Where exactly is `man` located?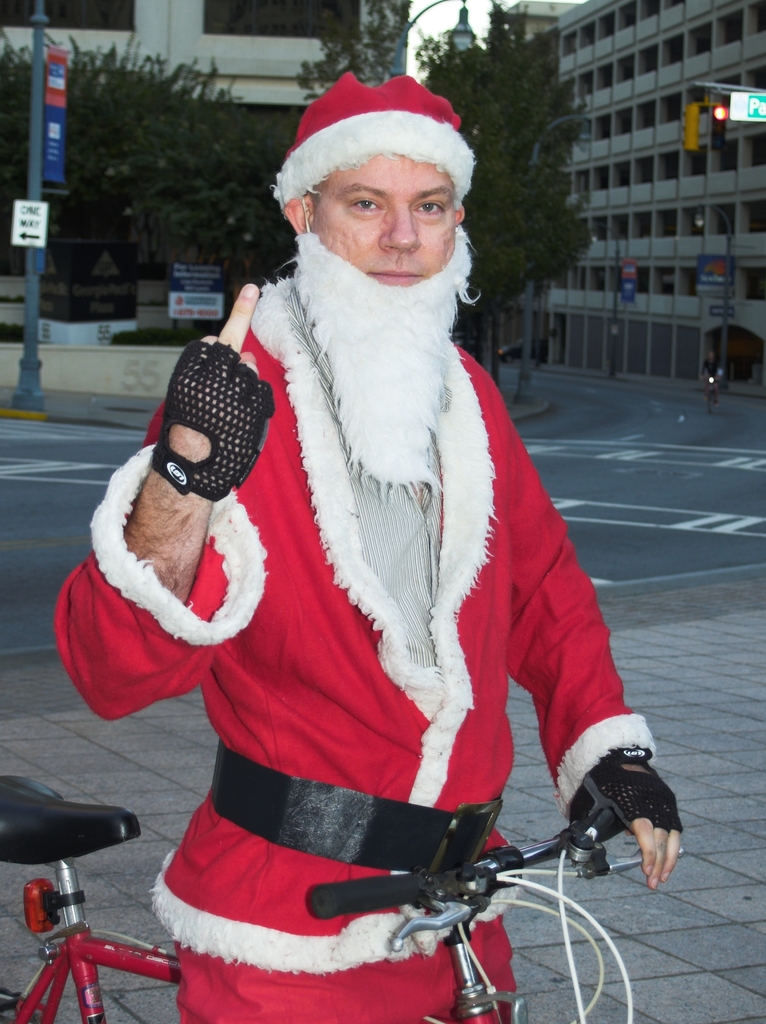
Its bounding box is detection(77, 81, 646, 982).
